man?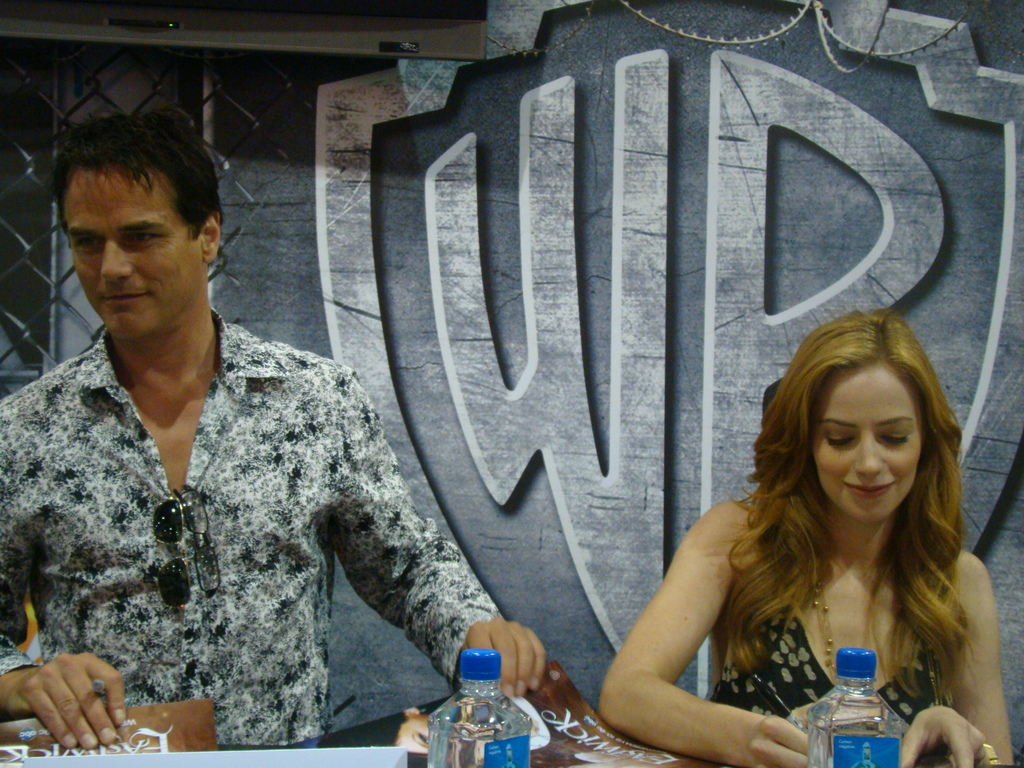
pyautogui.locateOnScreen(22, 115, 461, 746)
